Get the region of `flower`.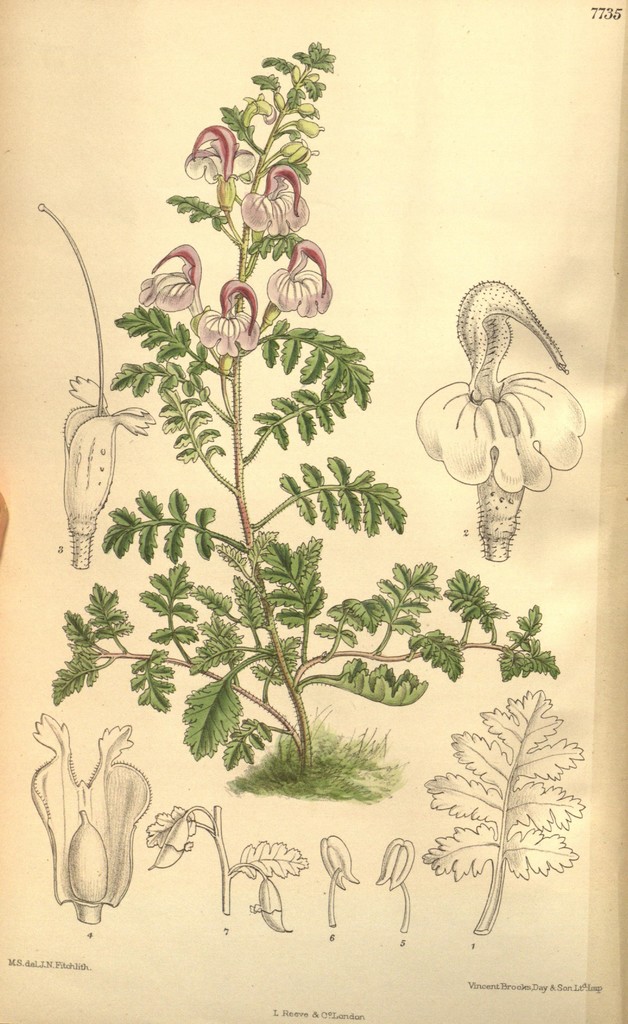
Rect(266, 237, 342, 319).
